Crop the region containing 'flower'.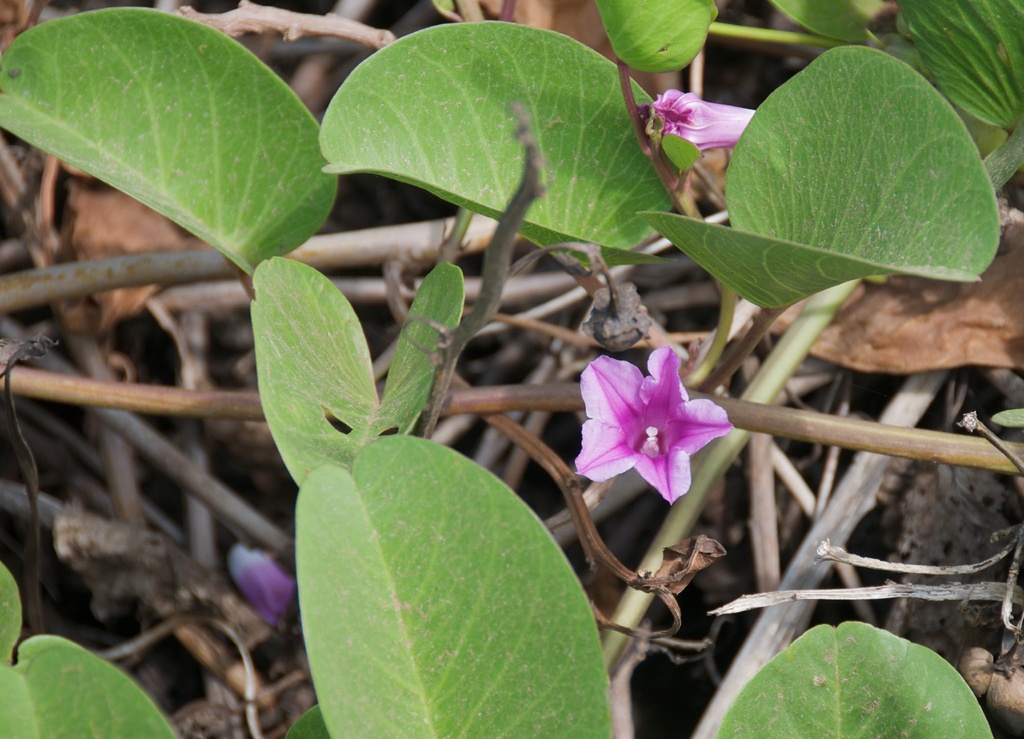
Crop region: x1=641, y1=89, x2=756, y2=152.
